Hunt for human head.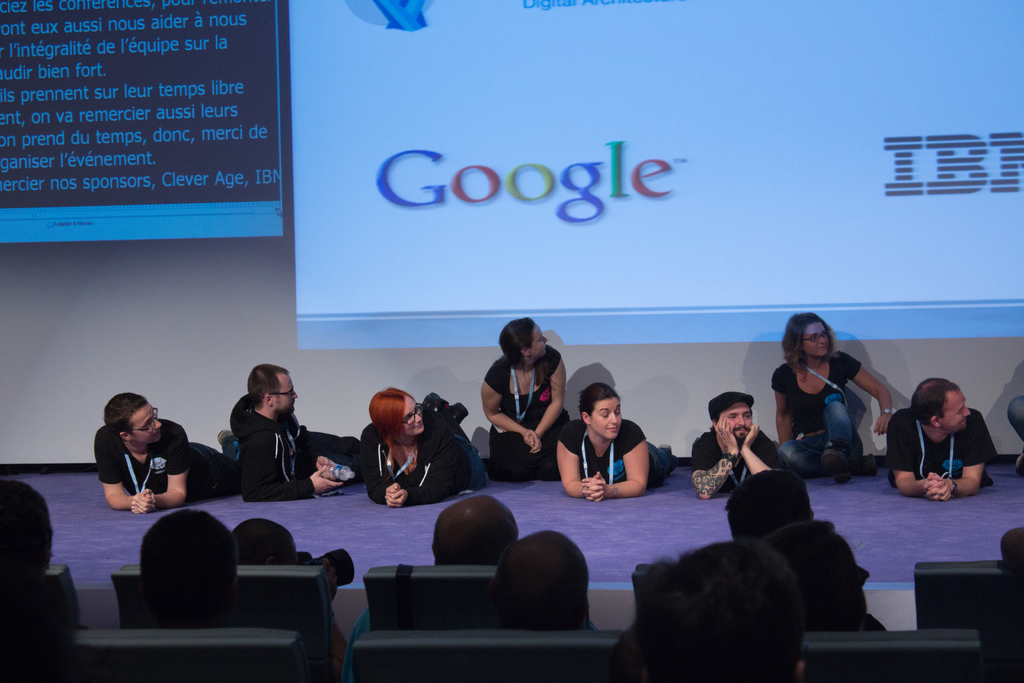
Hunted down at (left=496, top=315, right=548, bottom=363).
